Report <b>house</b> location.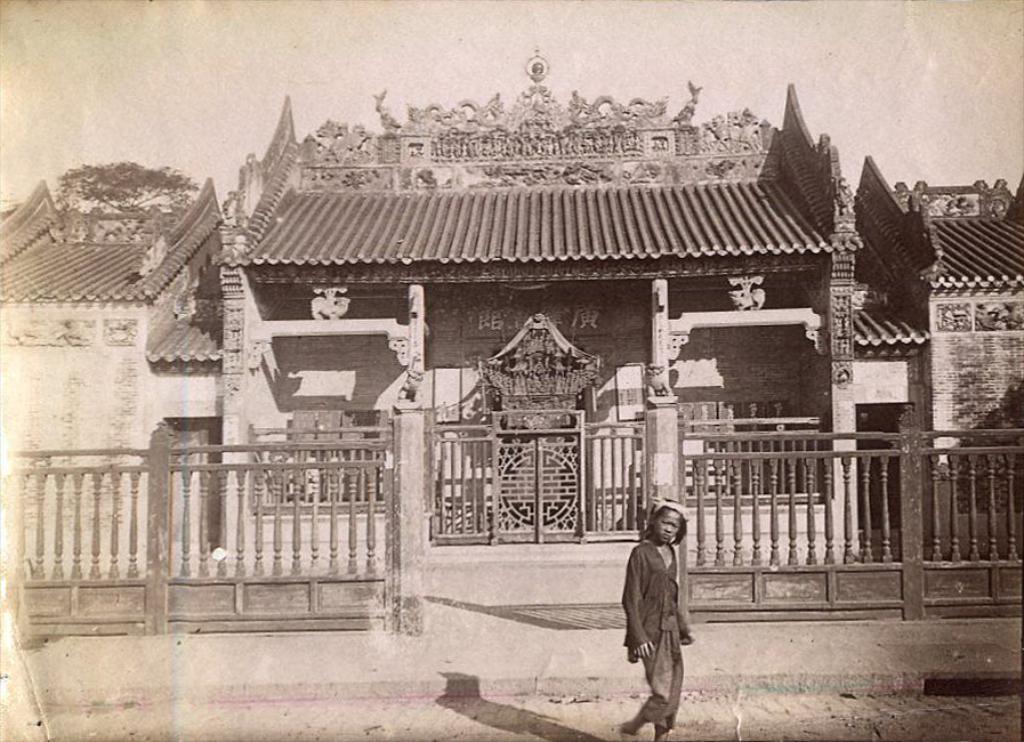
Report: box=[111, 62, 983, 607].
